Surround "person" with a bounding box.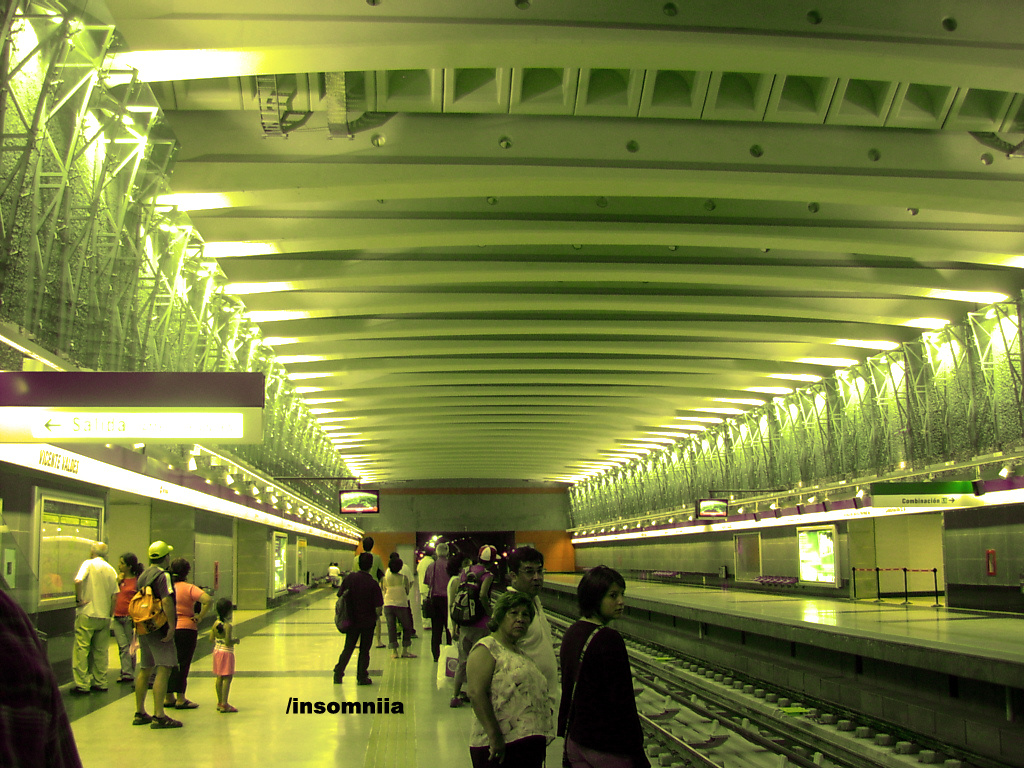
bbox(421, 539, 453, 667).
